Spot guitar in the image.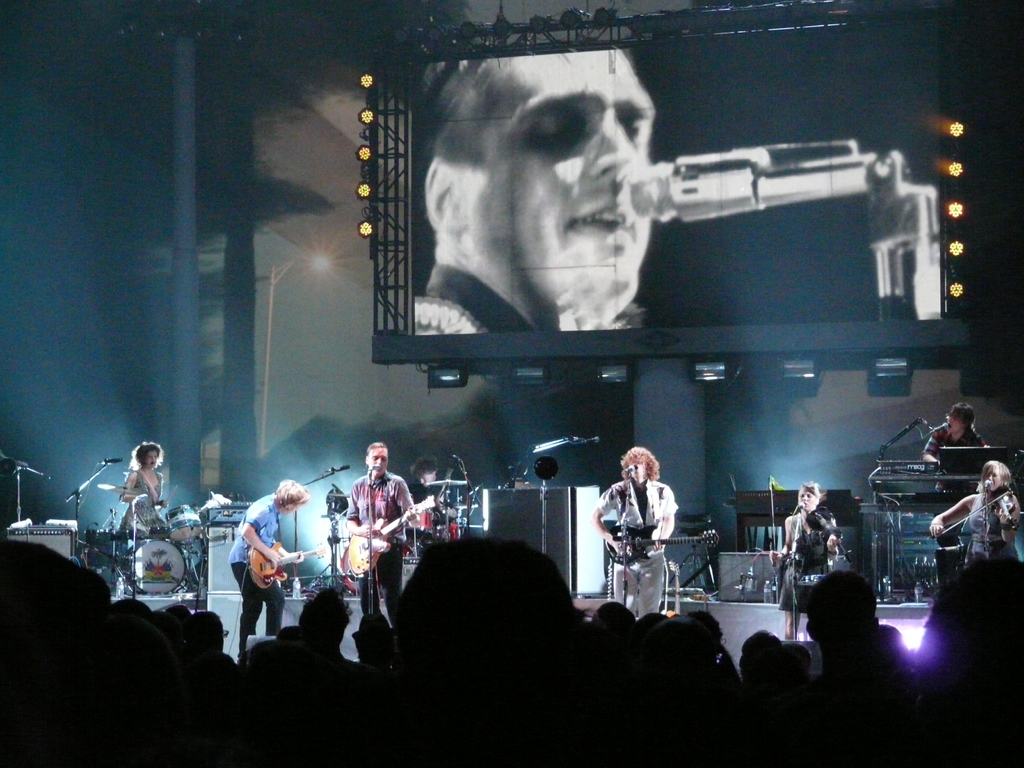
guitar found at (605, 526, 720, 566).
